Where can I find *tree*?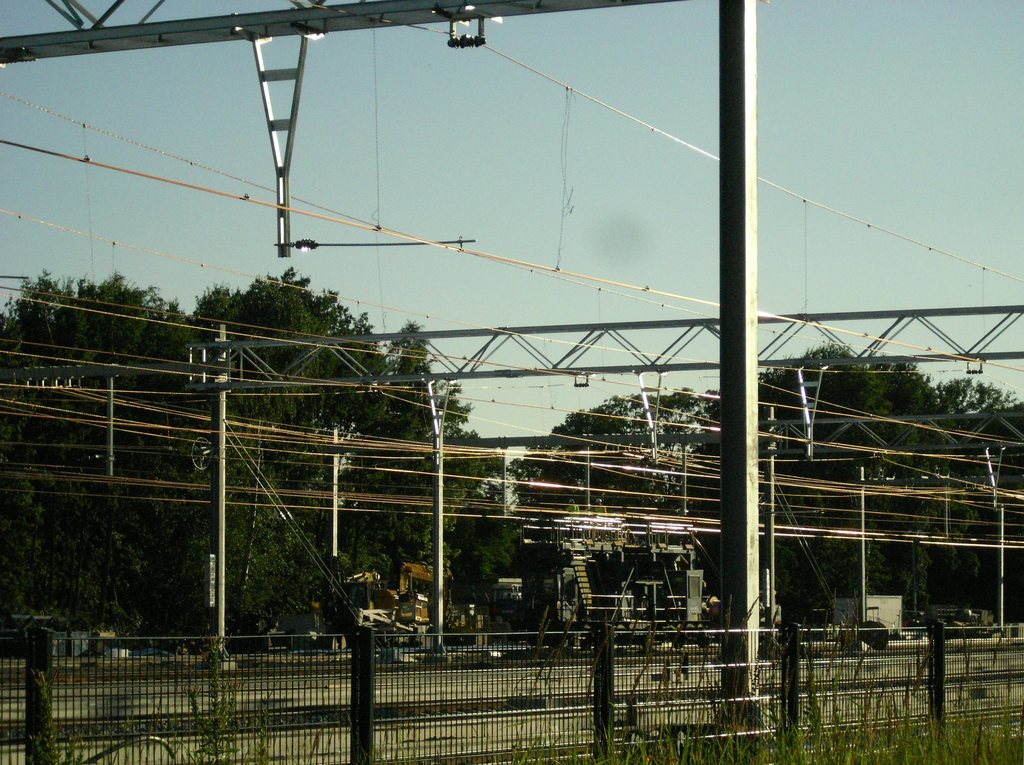
You can find it at select_region(519, 390, 753, 639).
